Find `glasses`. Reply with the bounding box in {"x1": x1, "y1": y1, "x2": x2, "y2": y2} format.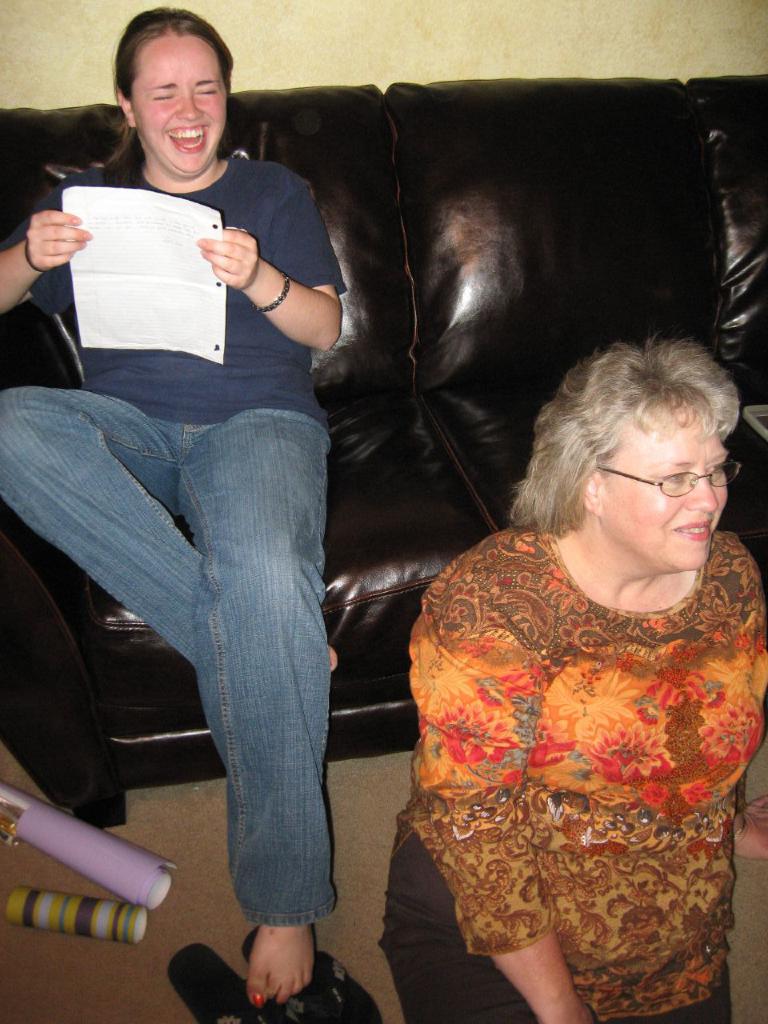
{"x1": 582, "y1": 454, "x2": 745, "y2": 505}.
